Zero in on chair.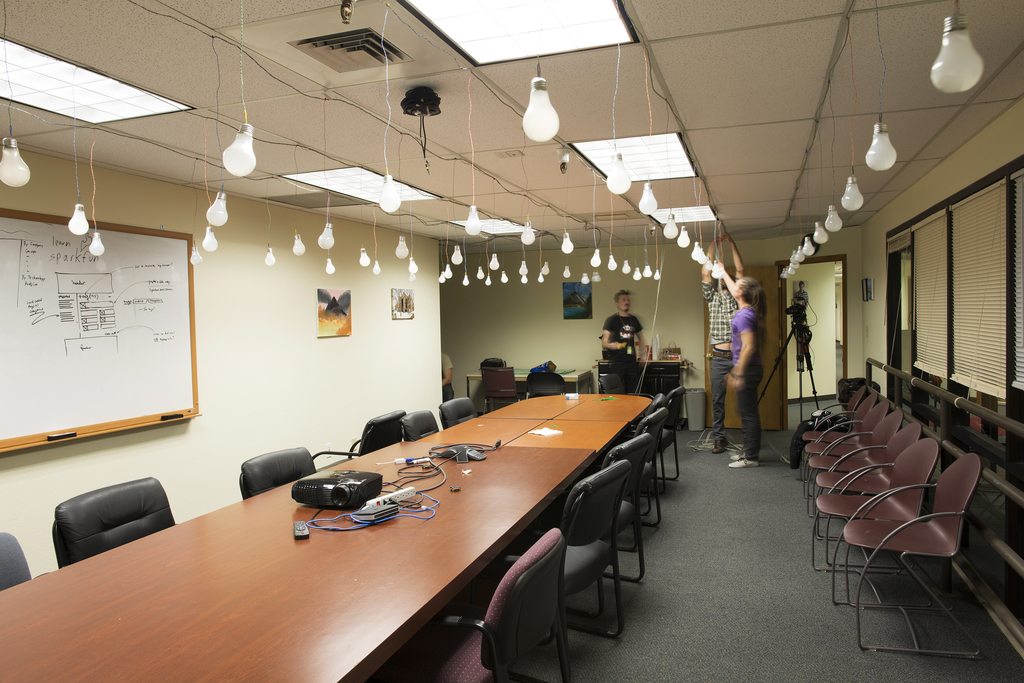
Zeroed in: [801, 396, 890, 510].
